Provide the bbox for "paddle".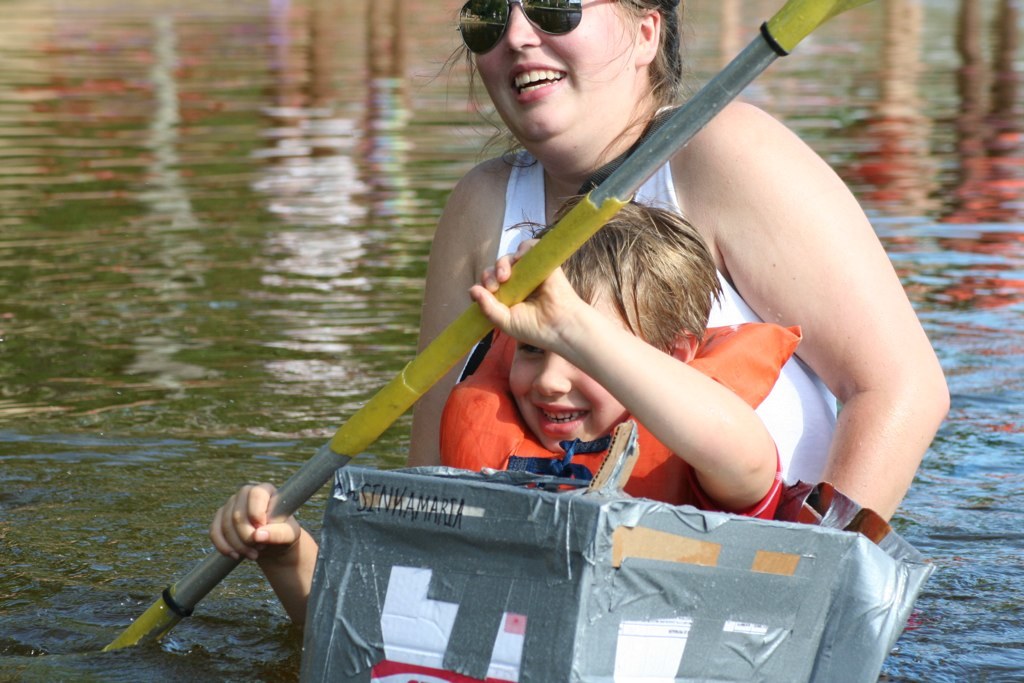
(96,0,863,652).
